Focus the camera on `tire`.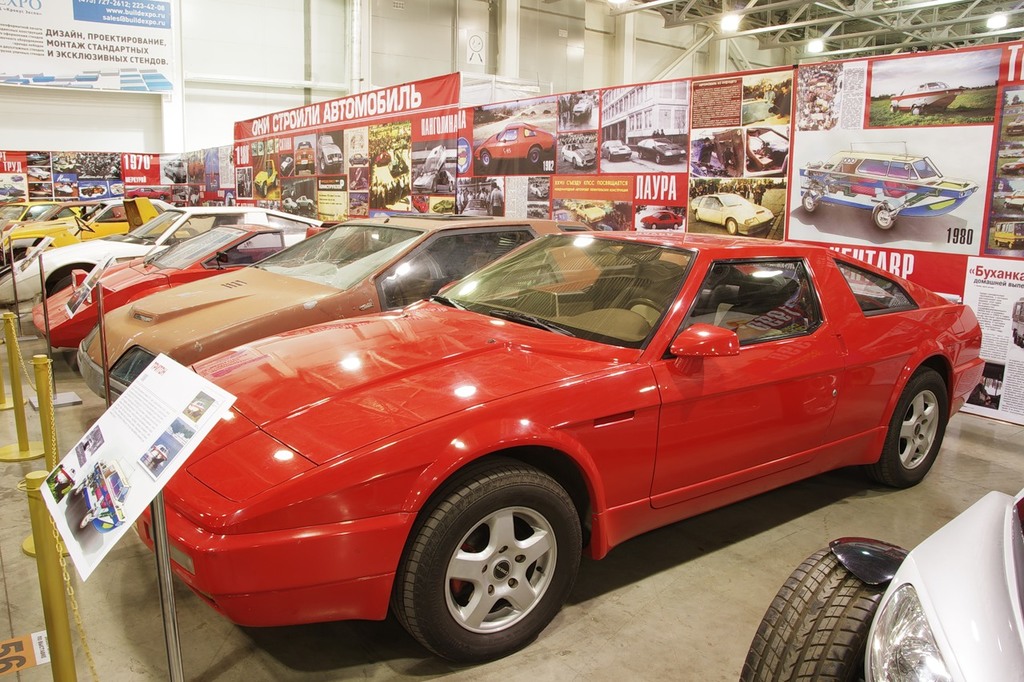
Focus region: <box>6,251,37,265</box>.
